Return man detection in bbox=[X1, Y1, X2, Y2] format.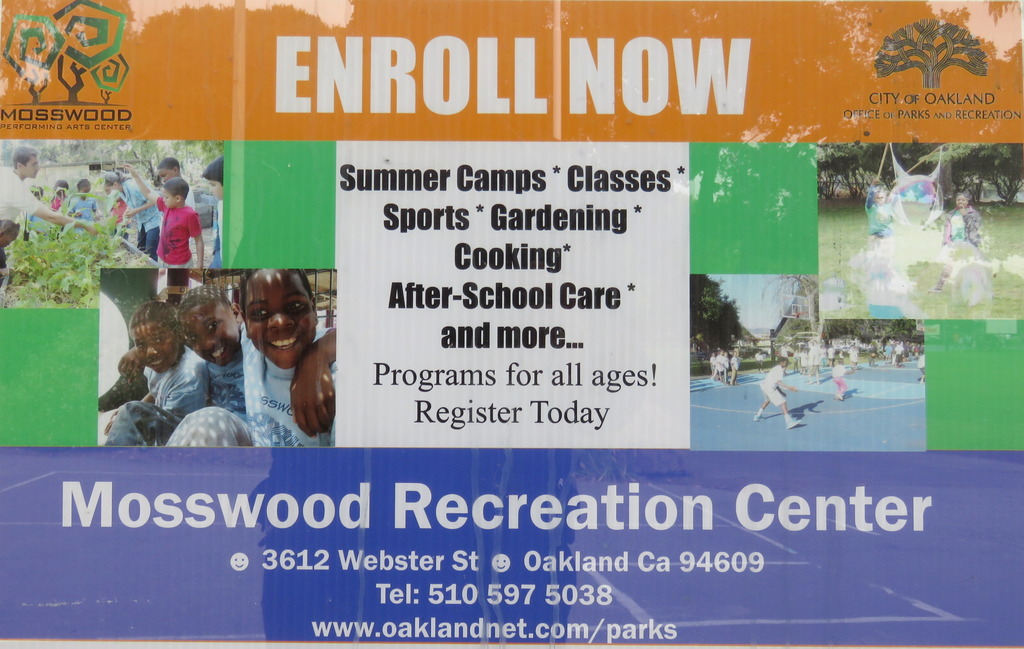
bbox=[0, 146, 100, 231].
